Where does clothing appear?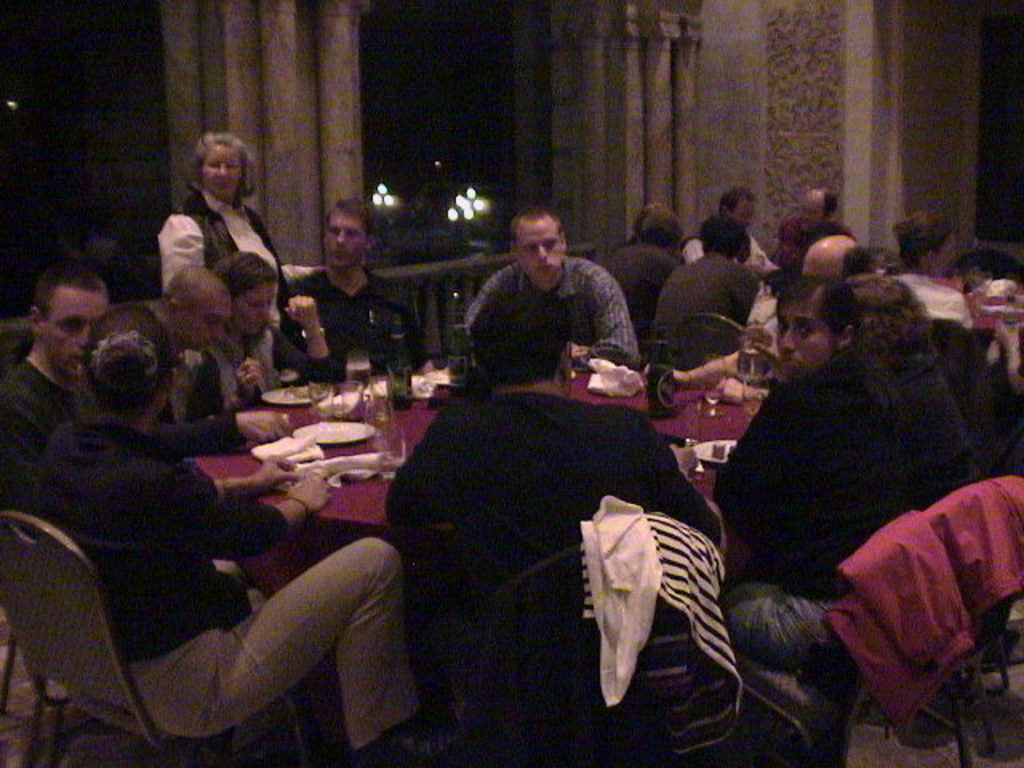
Appears at box(166, 184, 296, 328).
